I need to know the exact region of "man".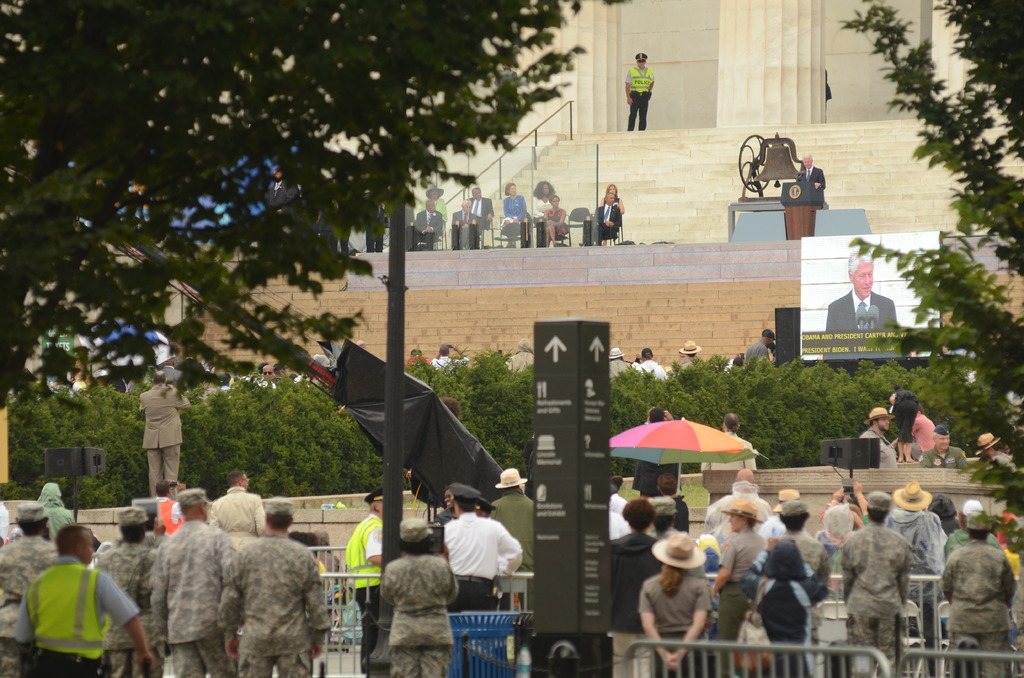
Region: box=[37, 481, 72, 541].
